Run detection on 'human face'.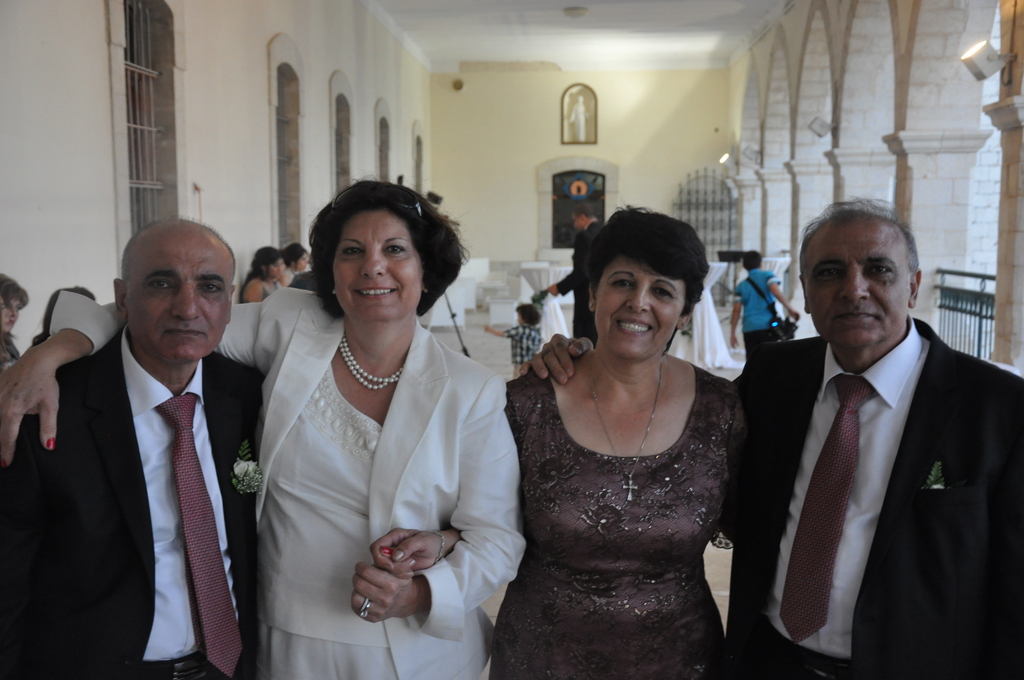
Result: [330,209,420,324].
